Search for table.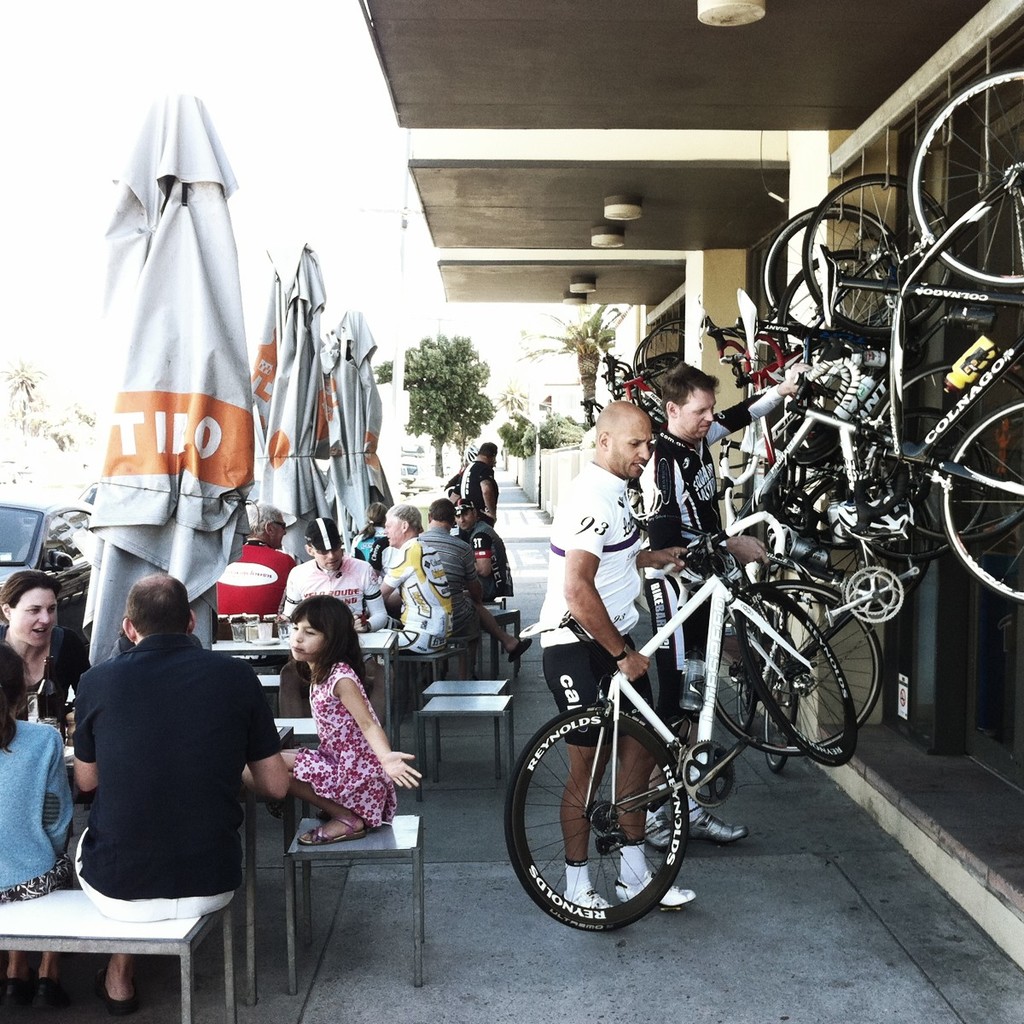
Found at x1=210 y1=619 x2=403 y2=747.
